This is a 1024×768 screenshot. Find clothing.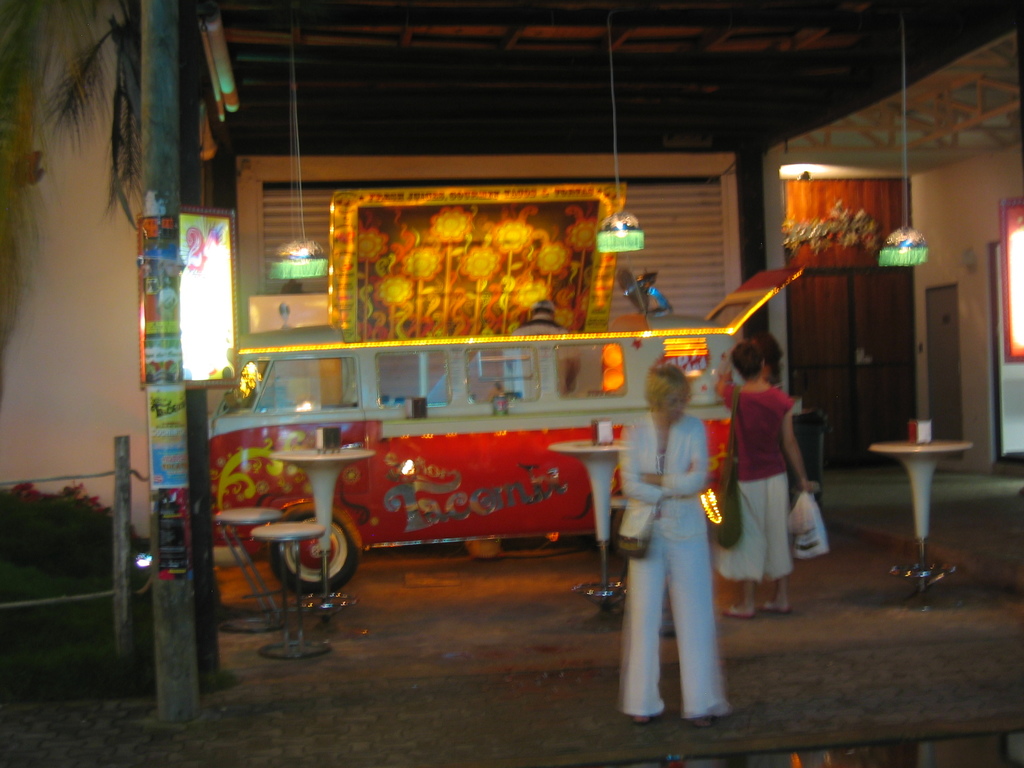
Bounding box: <box>618,377,738,708</box>.
